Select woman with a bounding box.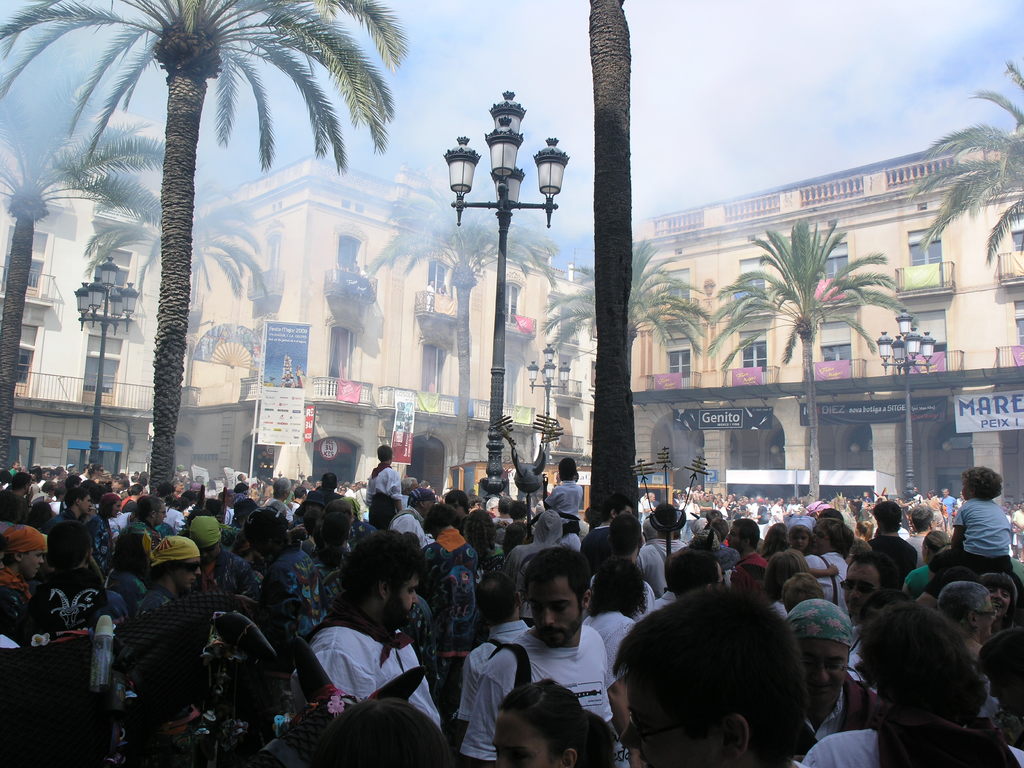
<region>291, 701, 461, 767</region>.
